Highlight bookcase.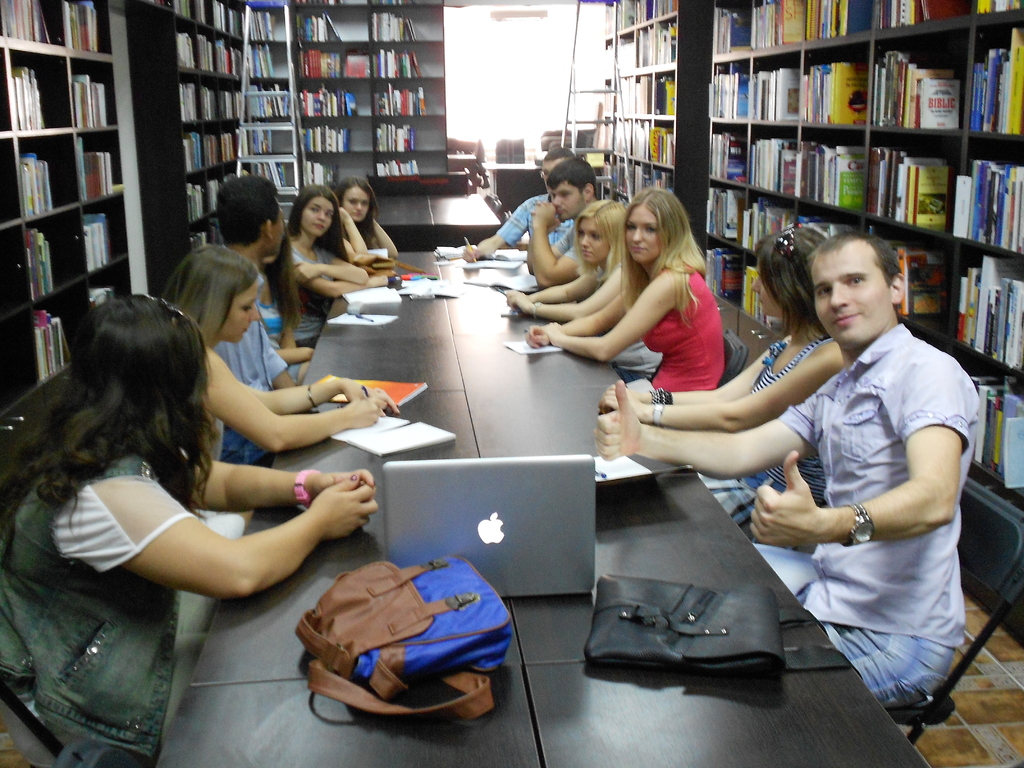
Highlighted region: bbox(287, 0, 454, 198).
